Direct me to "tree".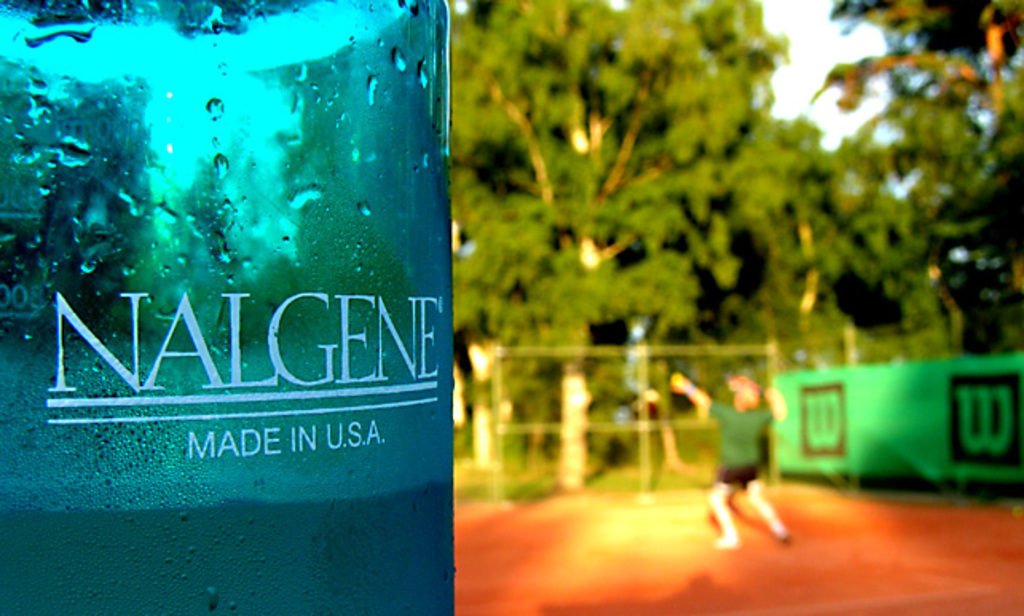
Direction: (x1=439, y1=0, x2=775, y2=492).
